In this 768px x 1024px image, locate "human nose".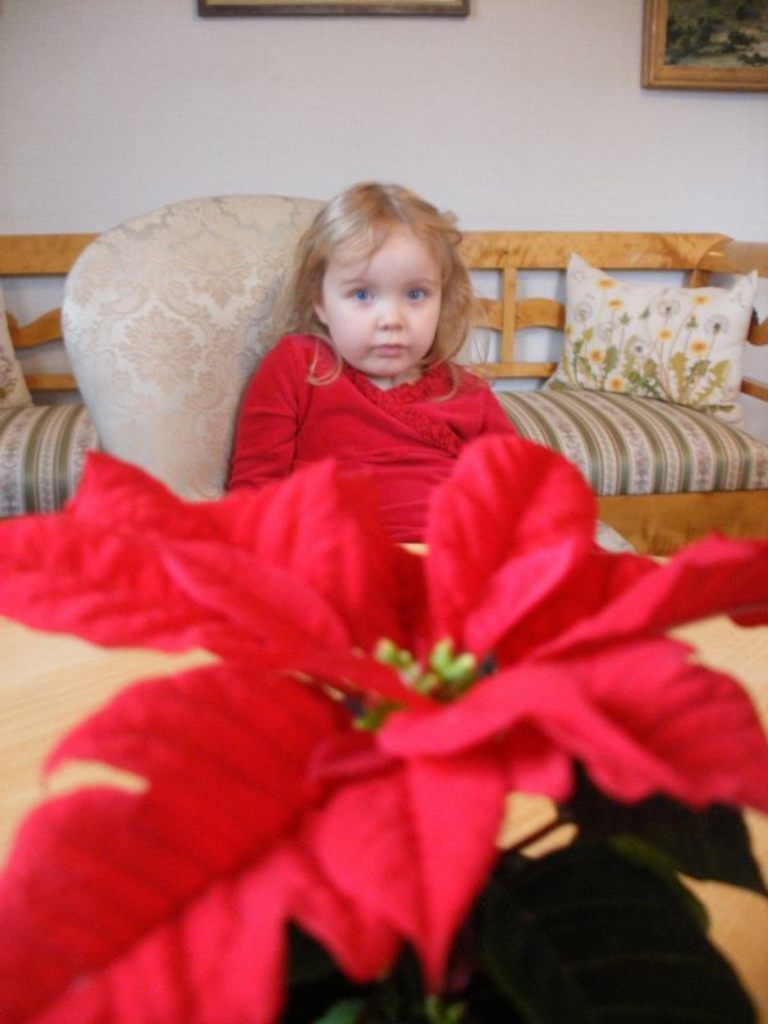
Bounding box: 376,301,404,332.
